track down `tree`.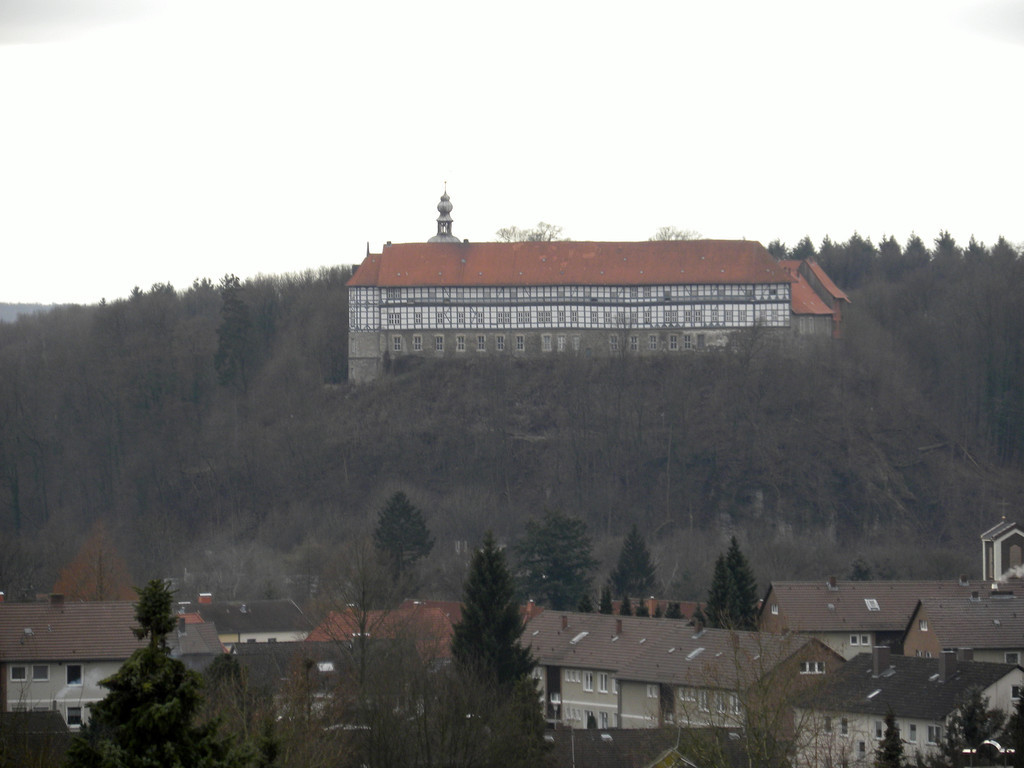
Tracked to 483:509:598:605.
